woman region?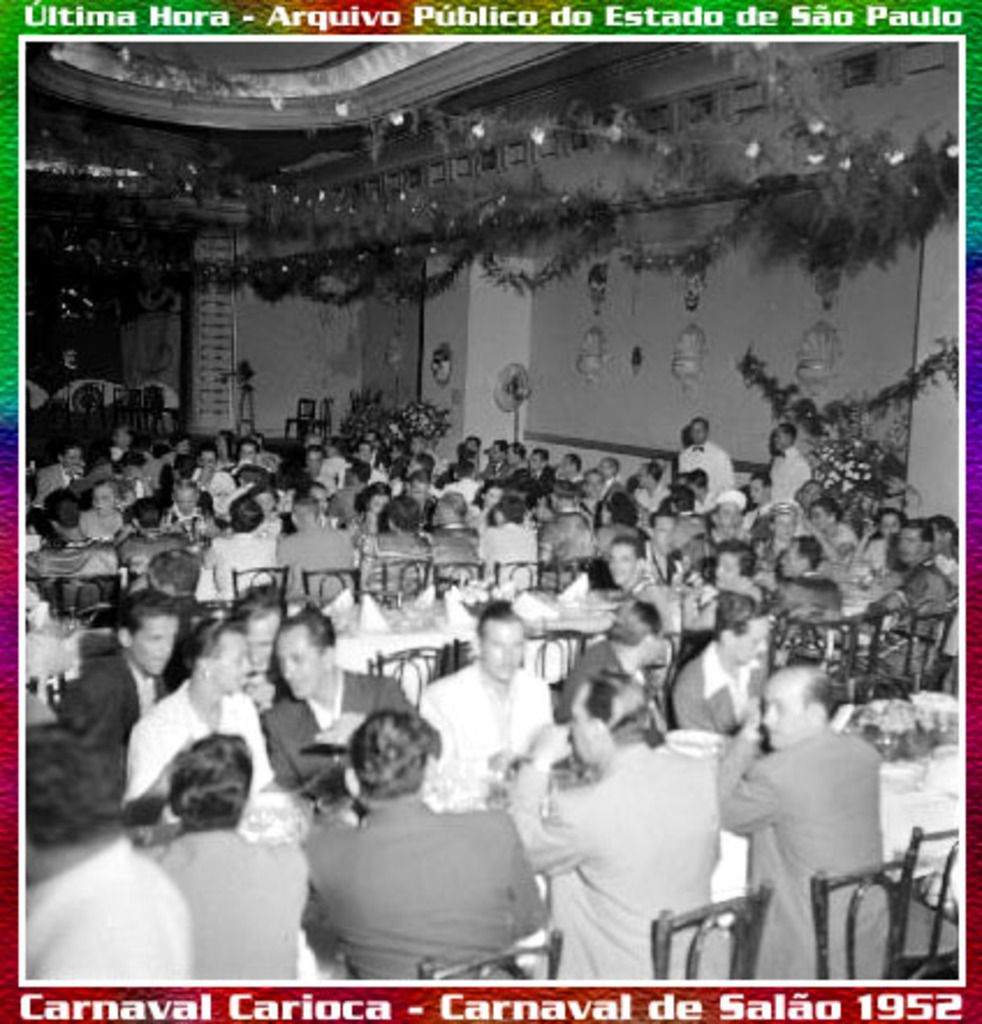
bbox=[81, 482, 125, 542]
